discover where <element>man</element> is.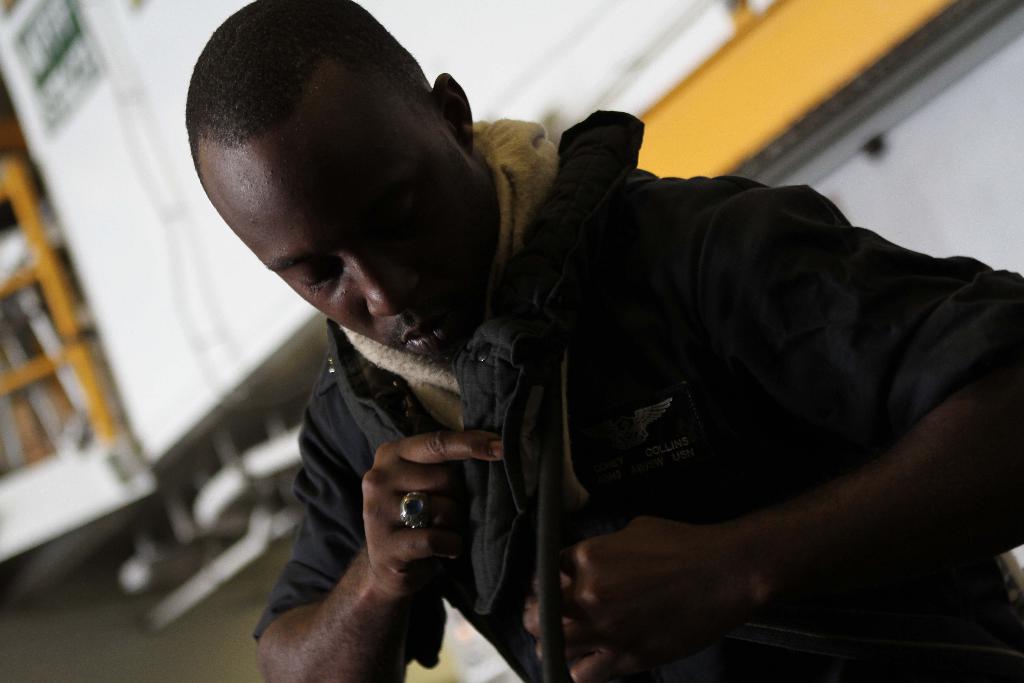
Discovered at locate(264, 0, 1023, 682).
